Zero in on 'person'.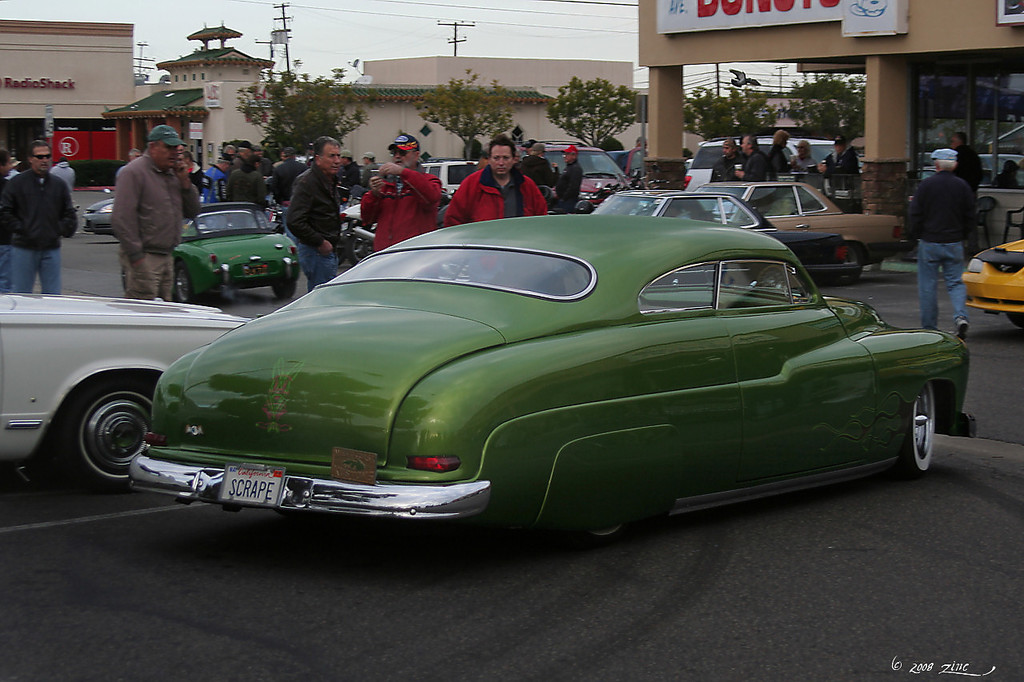
Zeroed in: x1=243 y1=143 x2=266 y2=167.
